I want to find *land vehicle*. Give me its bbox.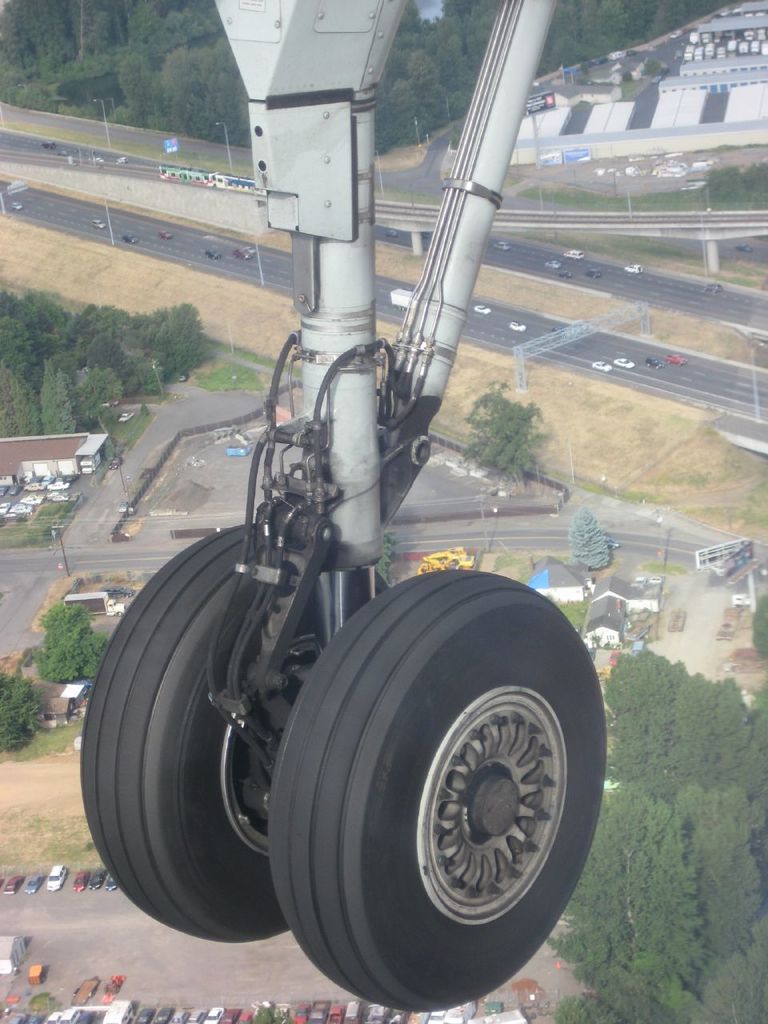
590/356/610/372.
